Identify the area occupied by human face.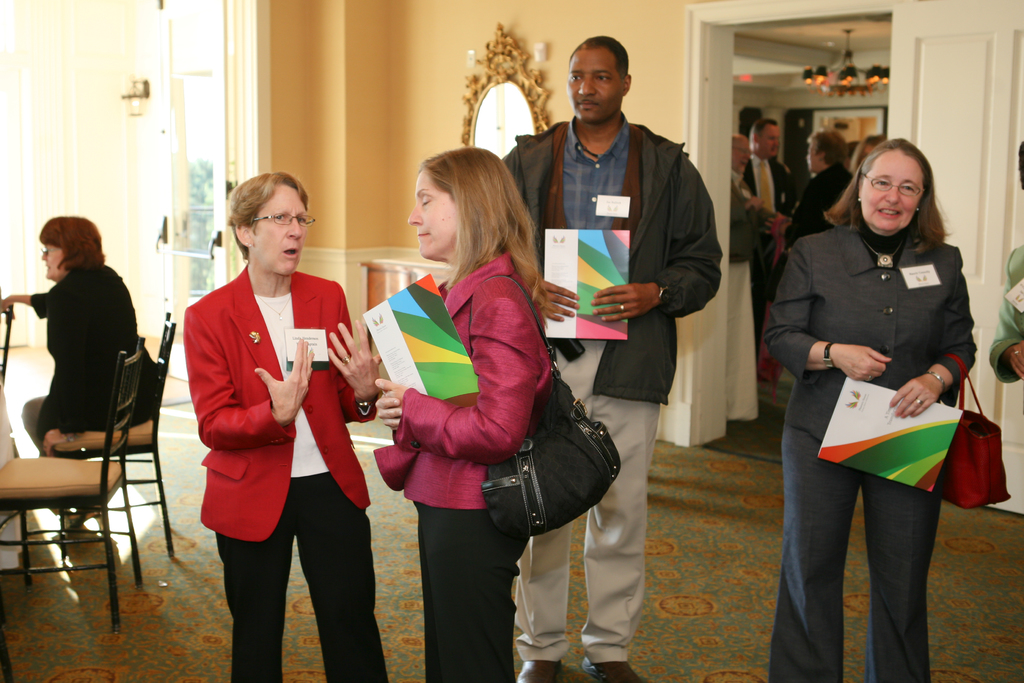
Area: Rect(755, 122, 778, 157).
